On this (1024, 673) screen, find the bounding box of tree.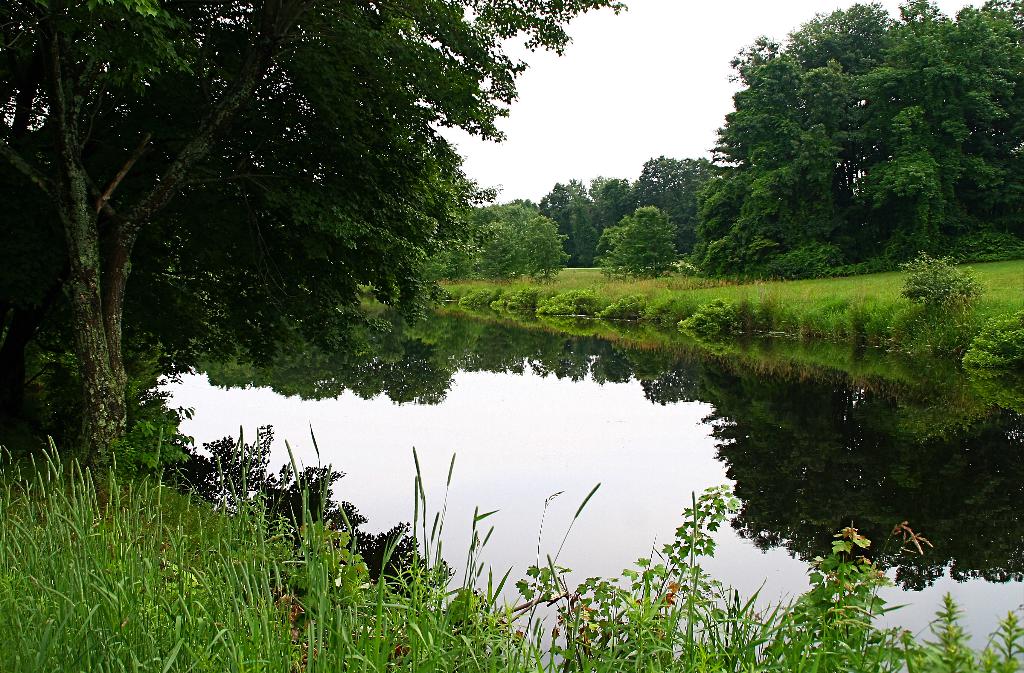
Bounding box: <bbox>18, 15, 592, 516</bbox>.
